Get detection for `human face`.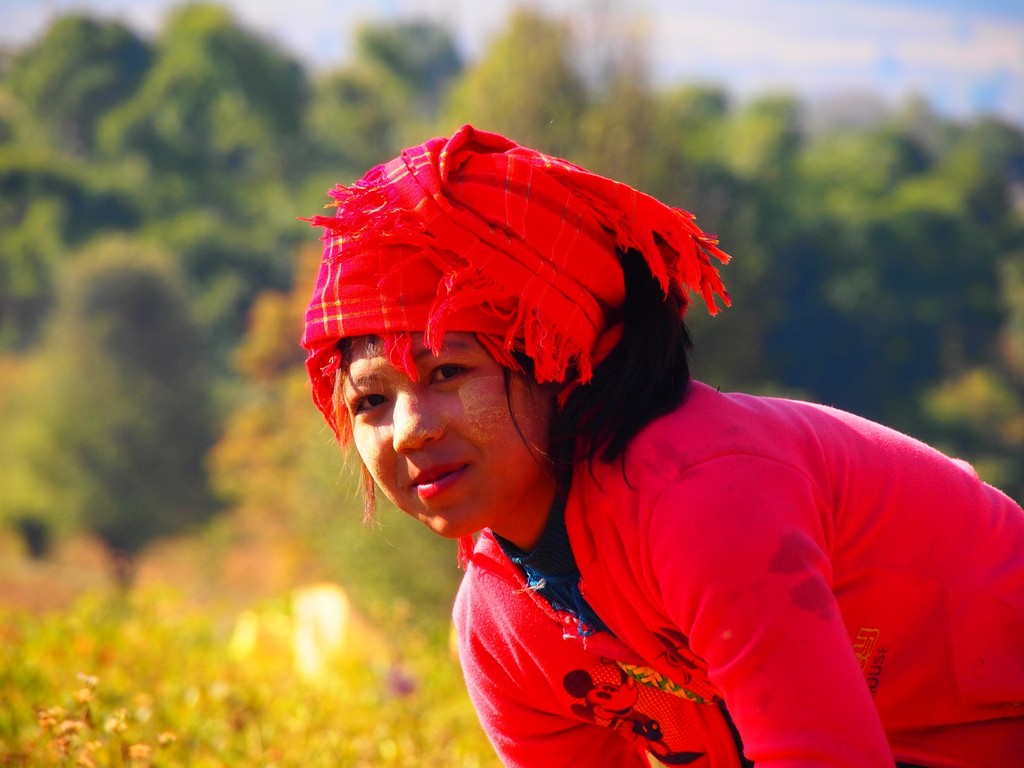
Detection: select_region(341, 332, 553, 541).
